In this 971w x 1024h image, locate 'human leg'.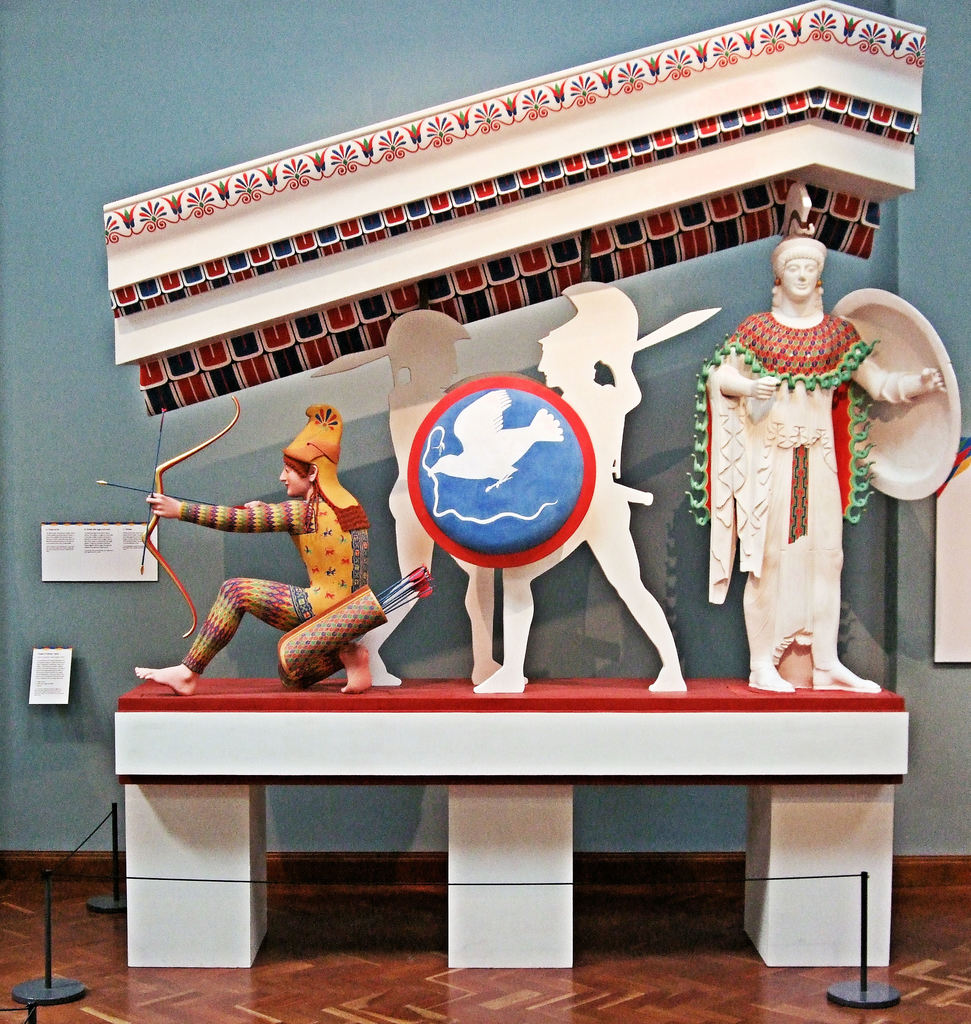
Bounding box: l=735, t=588, r=789, b=696.
